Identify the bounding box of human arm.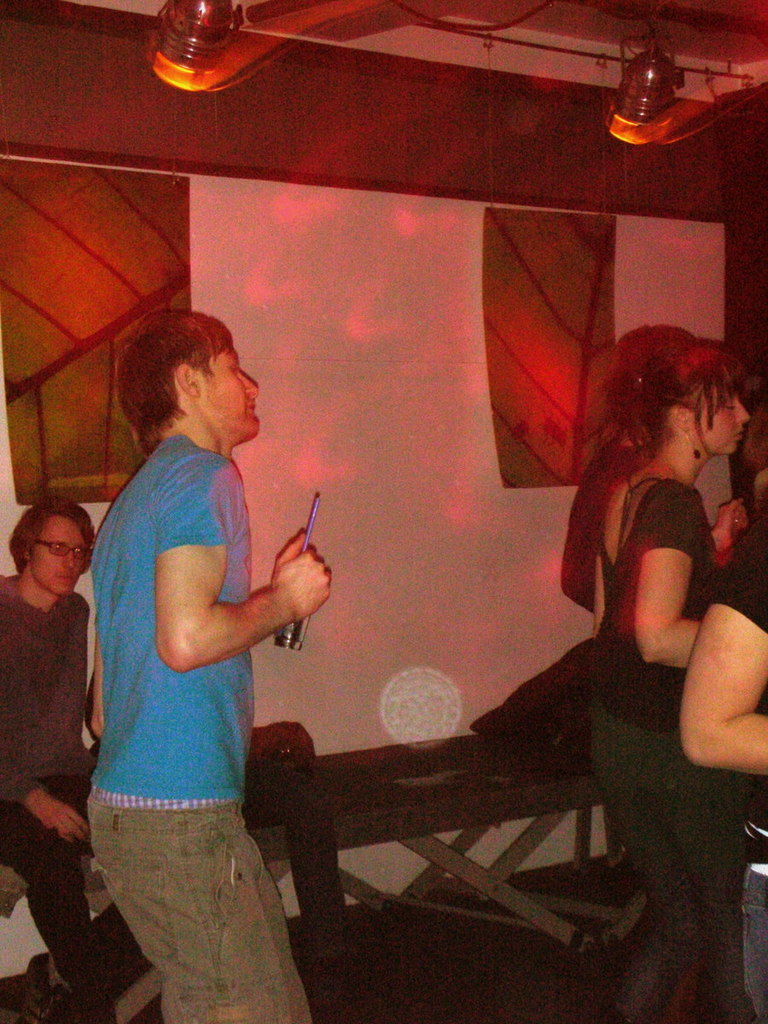
<bbox>630, 482, 704, 671</bbox>.
